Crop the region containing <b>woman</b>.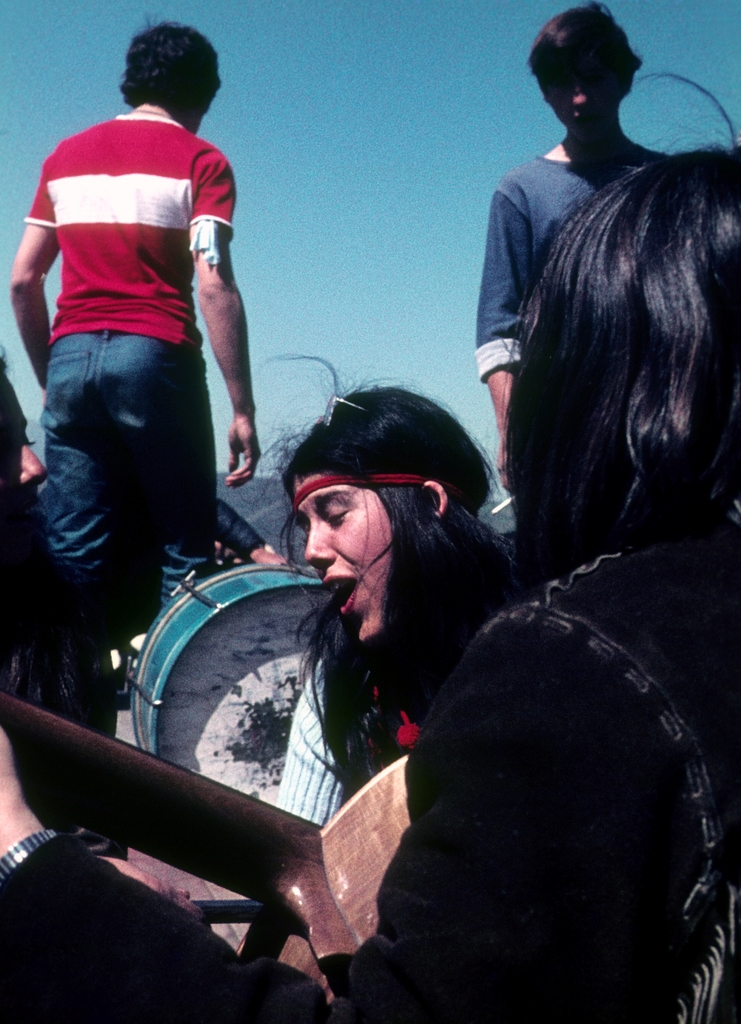
Crop region: box=[0, 72, 740, 1023].
